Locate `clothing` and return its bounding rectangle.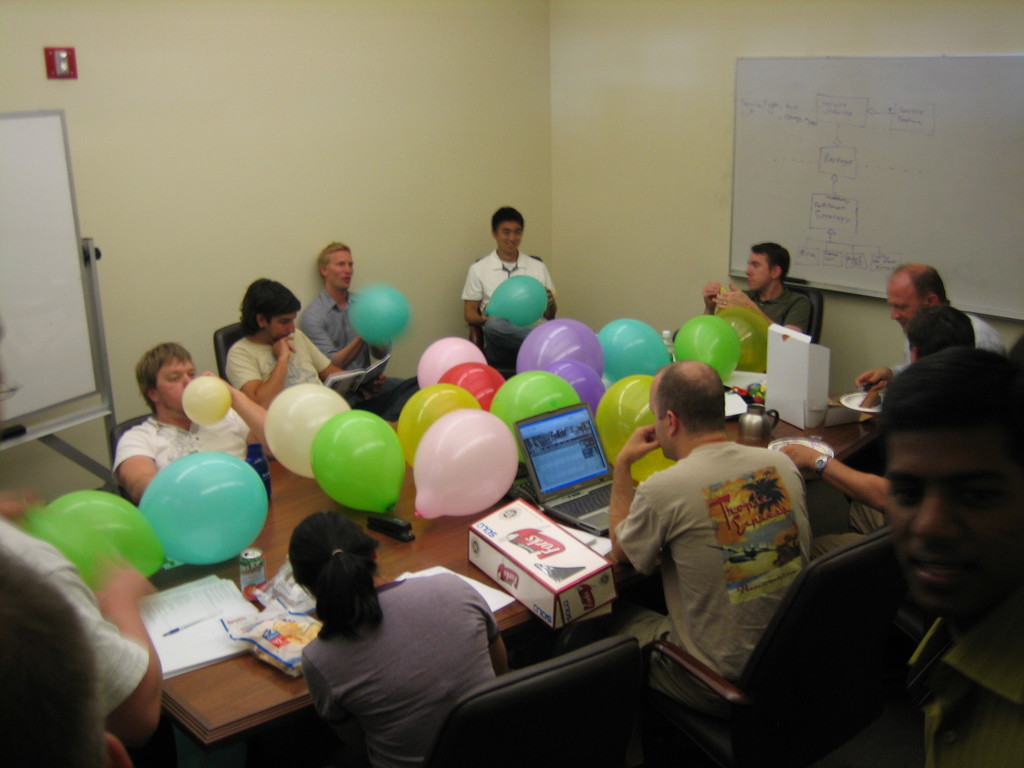
(0,515,151,723).
